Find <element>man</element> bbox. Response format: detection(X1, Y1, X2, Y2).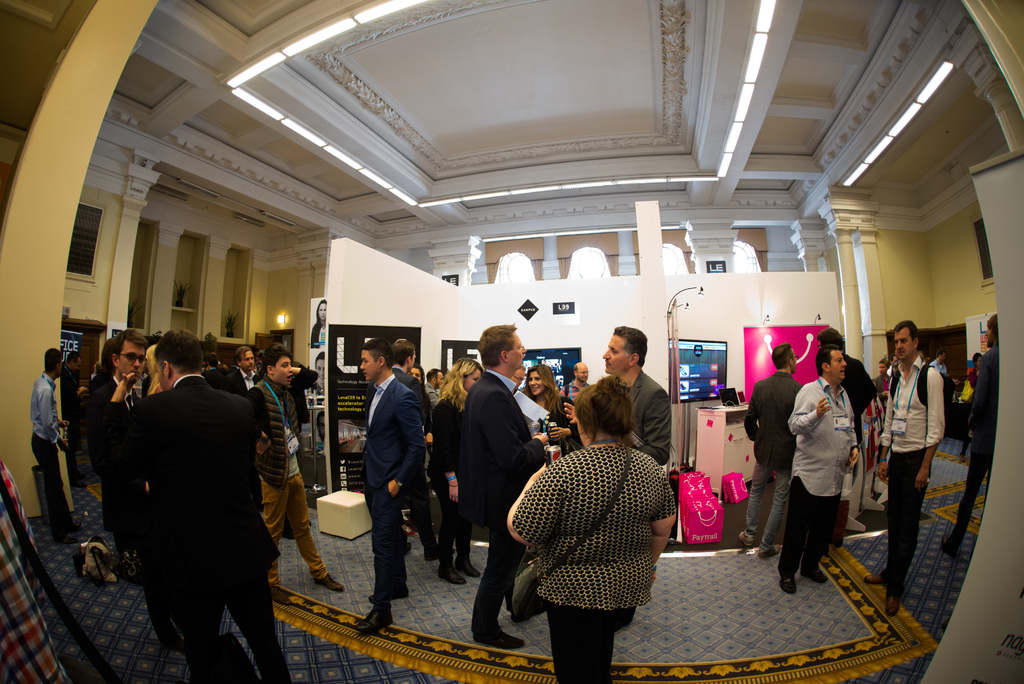
detection(95, 326, 157, 573).
